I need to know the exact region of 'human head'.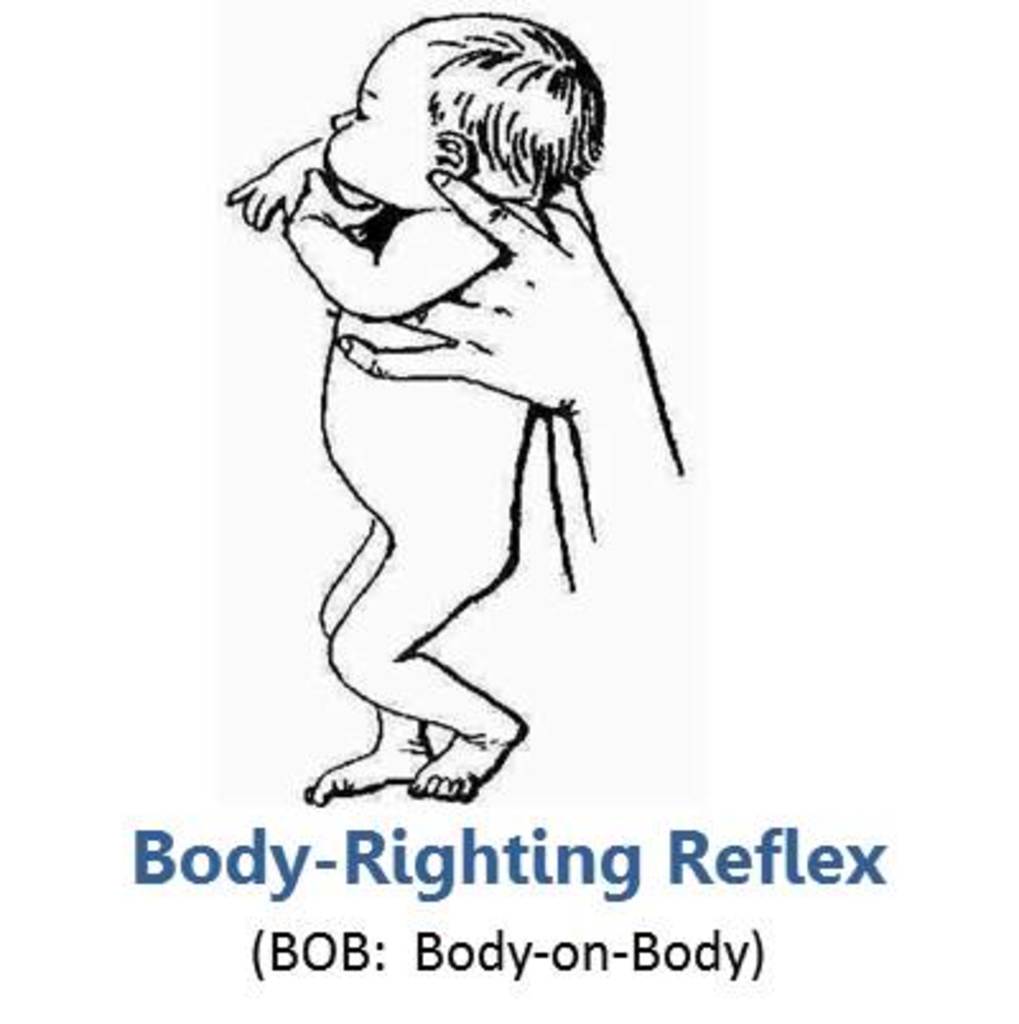
Region: <bbox>334, 10, 622, 219</bbox>.
